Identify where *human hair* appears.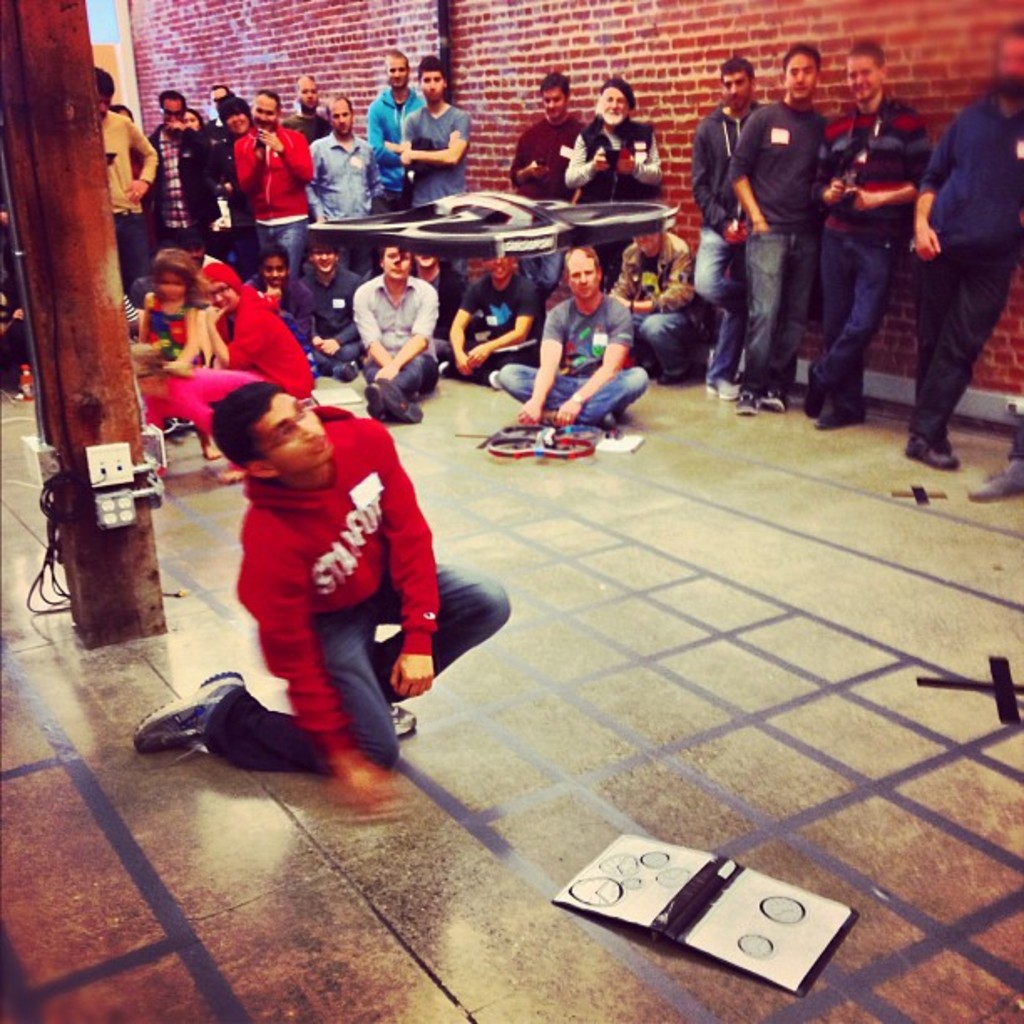
Appears at box=[187, 363, 315, 470].
